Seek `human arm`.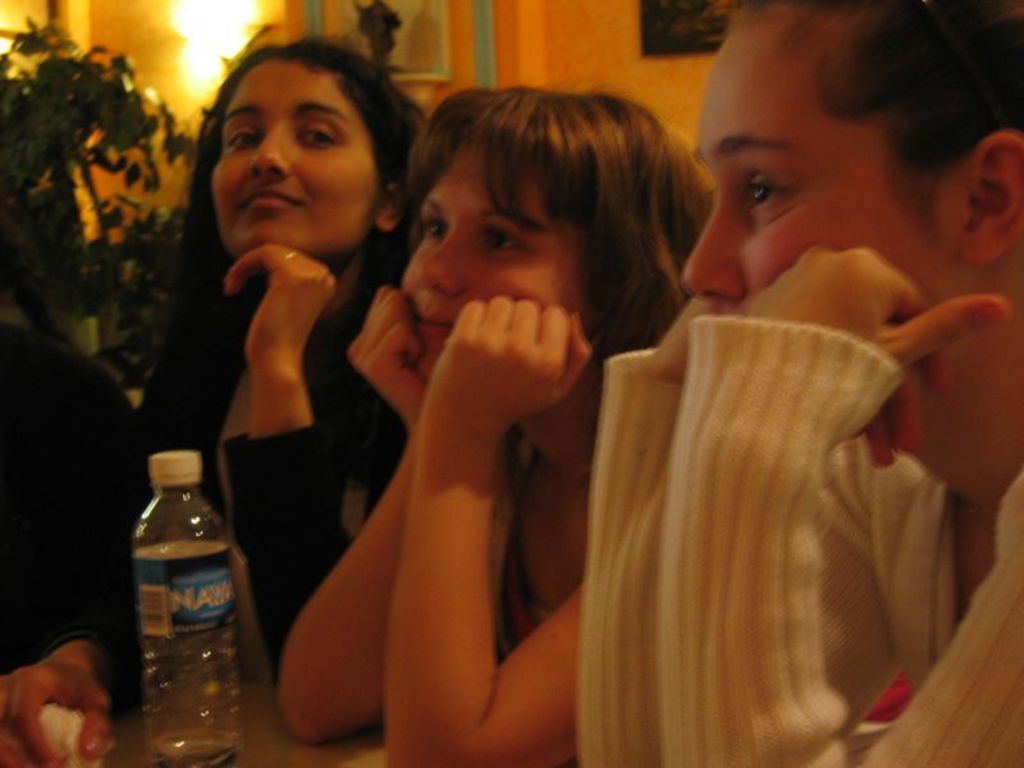
crop(210, 236, 383, 740).
